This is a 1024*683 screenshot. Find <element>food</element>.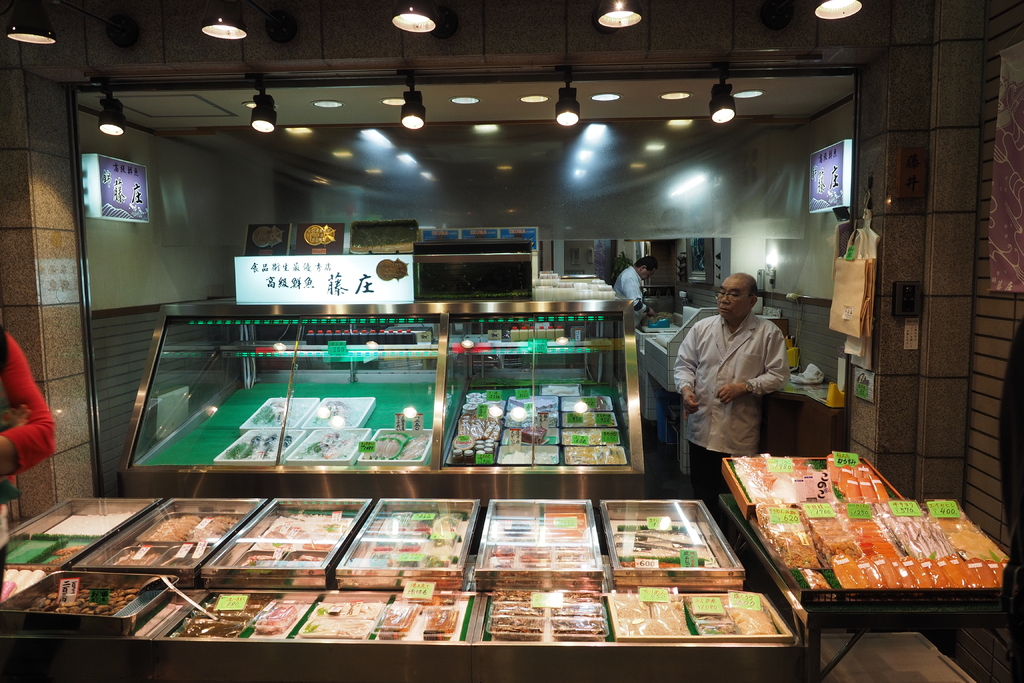
Bounding box: bbox=[458, 413, 500, 440].
